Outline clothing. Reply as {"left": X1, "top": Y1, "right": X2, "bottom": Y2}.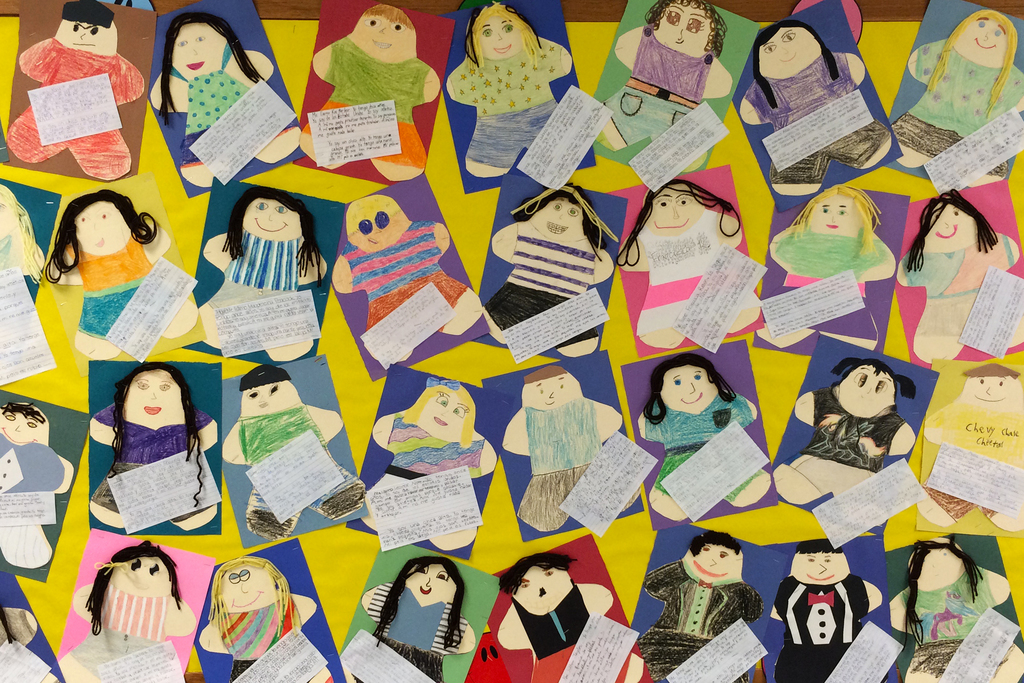
{"left": 0, "top": 423, "right": 72, "bottom": 566}.
